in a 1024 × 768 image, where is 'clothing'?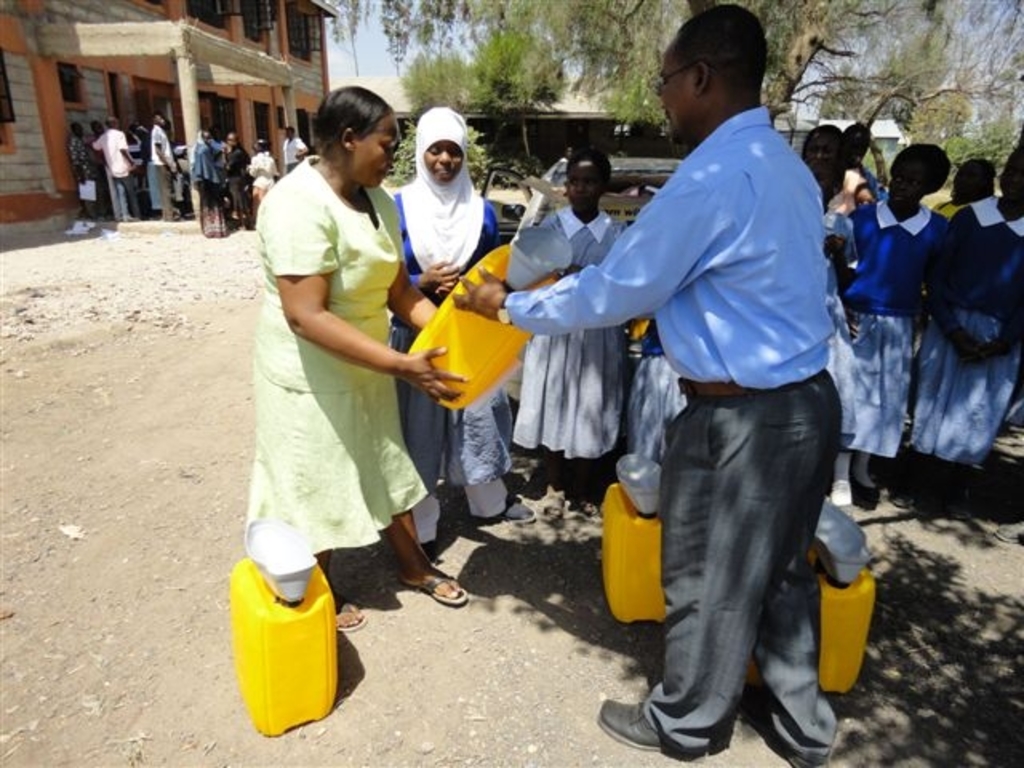
<region>512, 202, 650, 466</region>.
